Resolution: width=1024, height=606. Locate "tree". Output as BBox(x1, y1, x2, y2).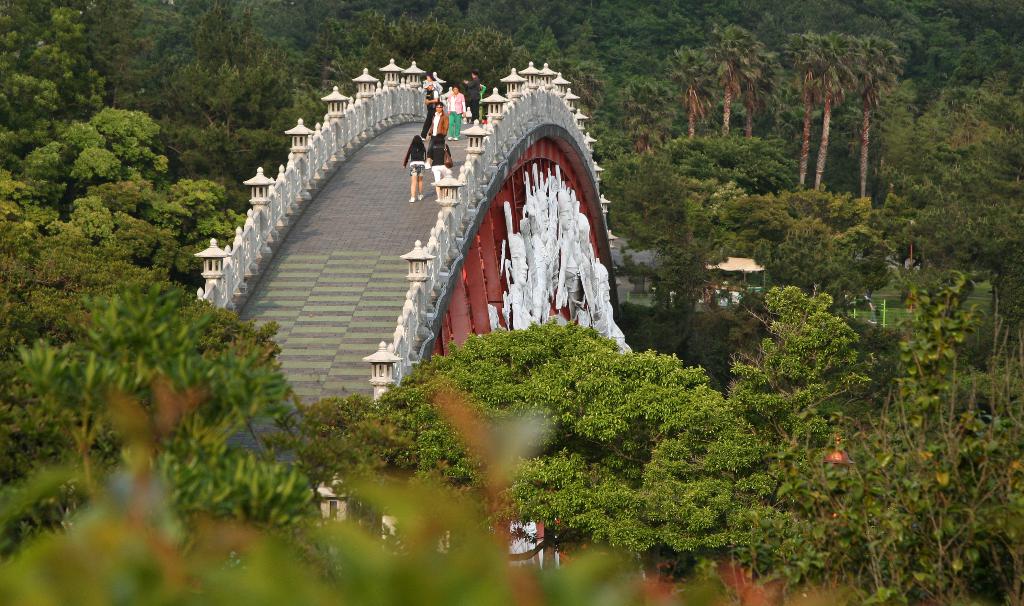
BBox(0, 269, 321, 565).
